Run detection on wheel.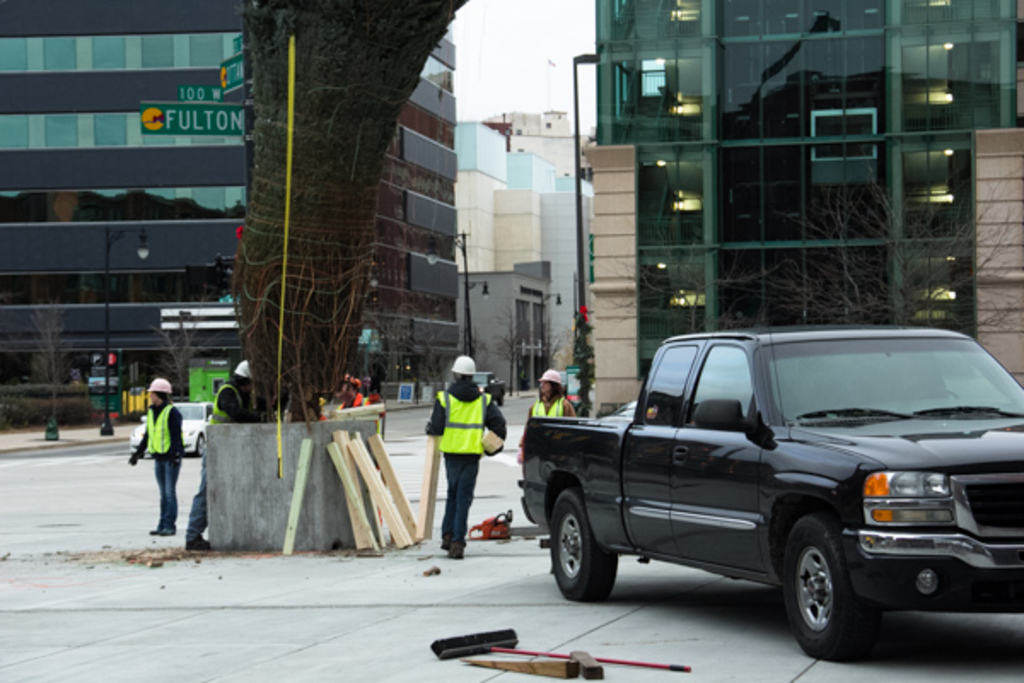
Result: region(495, 391, 507, 406).
